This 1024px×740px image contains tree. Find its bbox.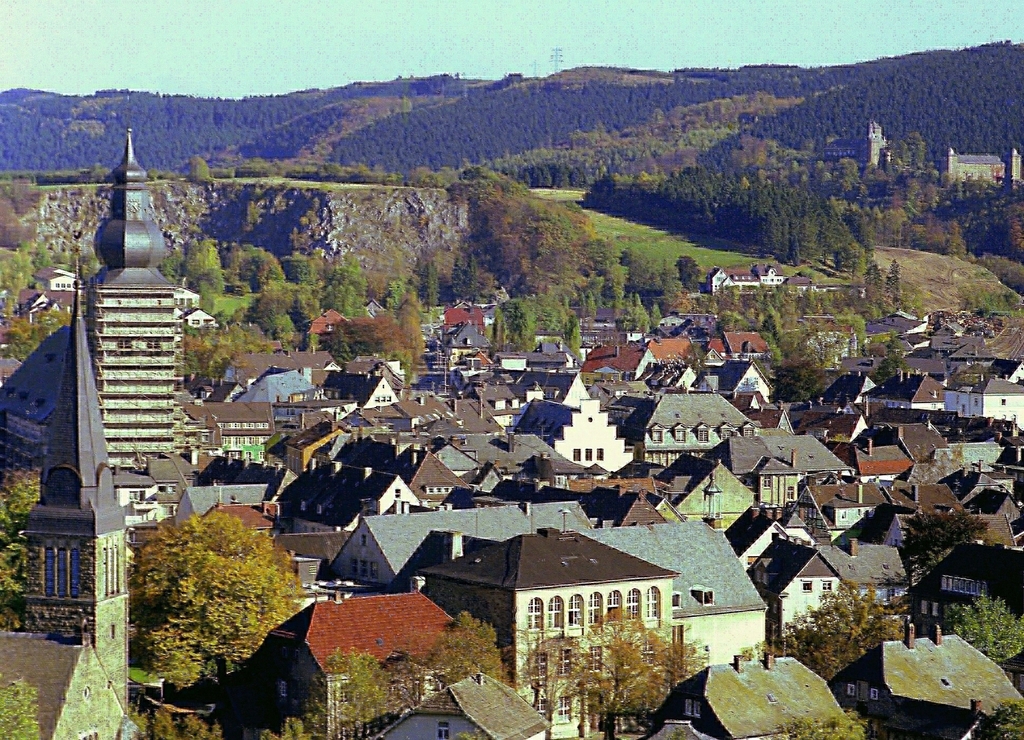
(left=497, top=295, right=528, bottom=349).
